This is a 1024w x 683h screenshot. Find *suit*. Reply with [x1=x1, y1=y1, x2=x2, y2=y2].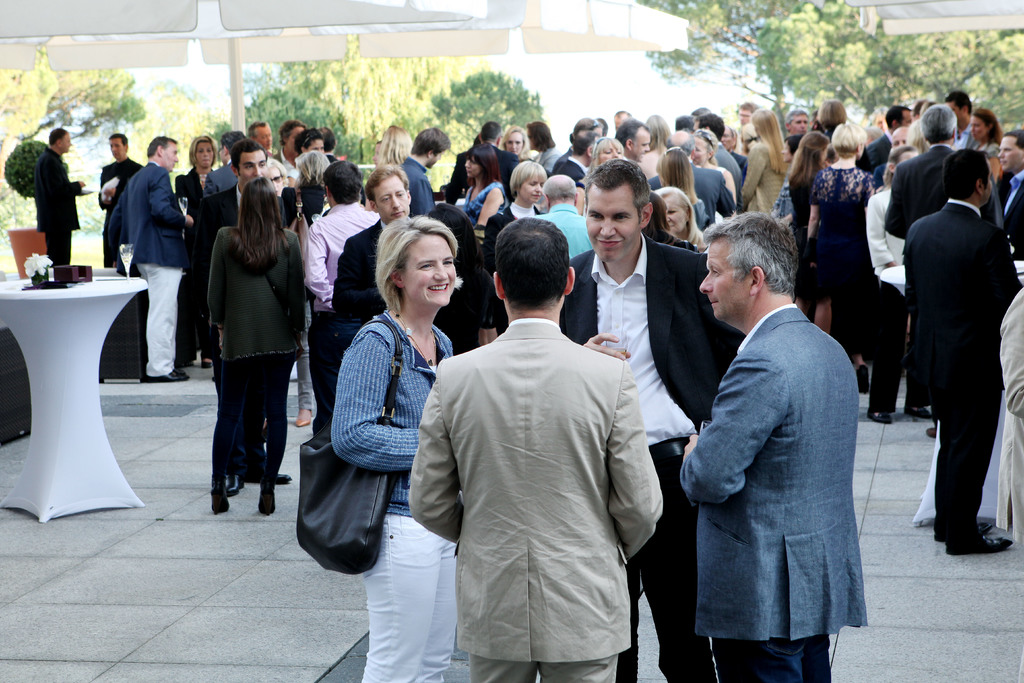
[x1=715, y1=142, x2=741, y2=198].
